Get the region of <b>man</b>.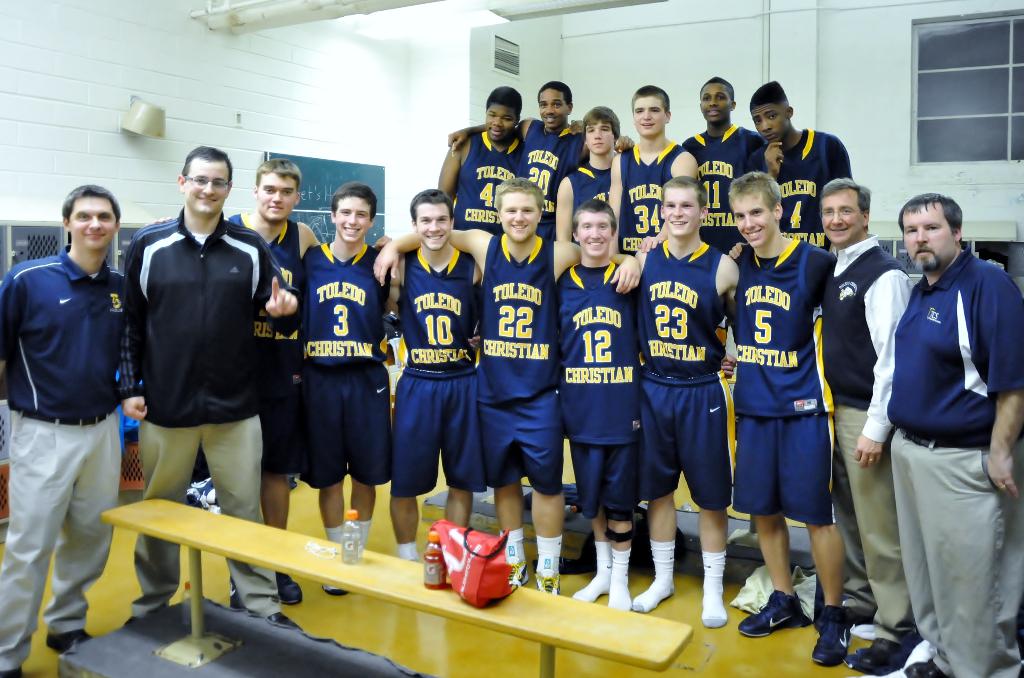
bbox=(744, 75, 855, 270).
